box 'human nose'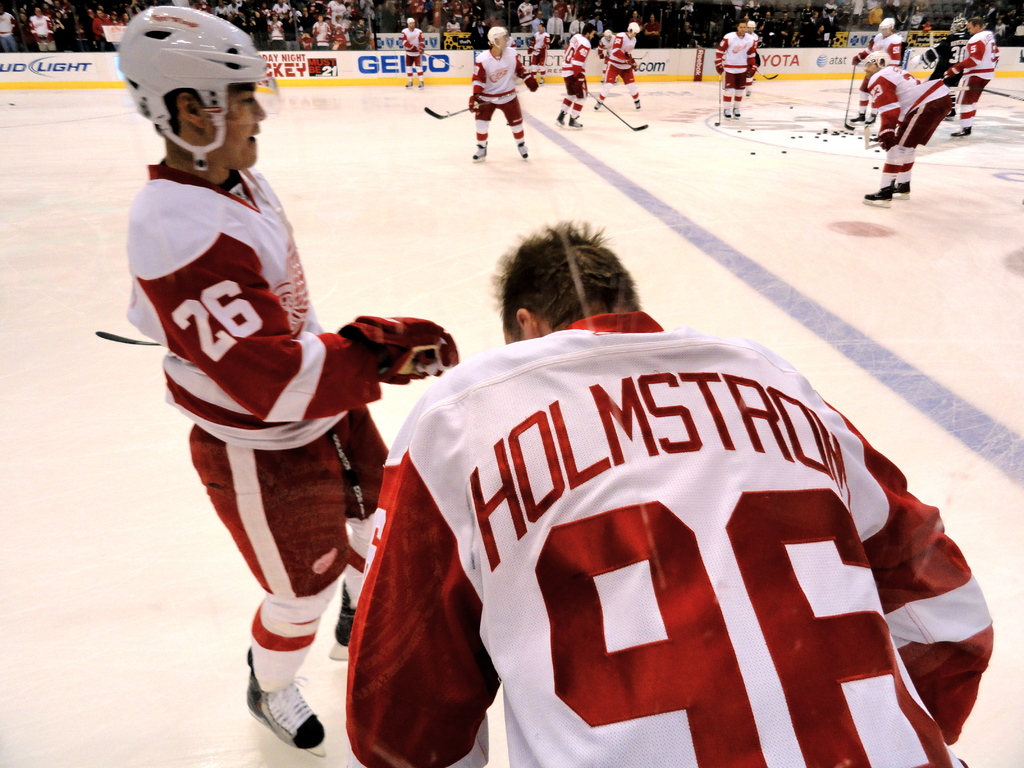
(x1=252, y1=97, x2=264, y2=120)
